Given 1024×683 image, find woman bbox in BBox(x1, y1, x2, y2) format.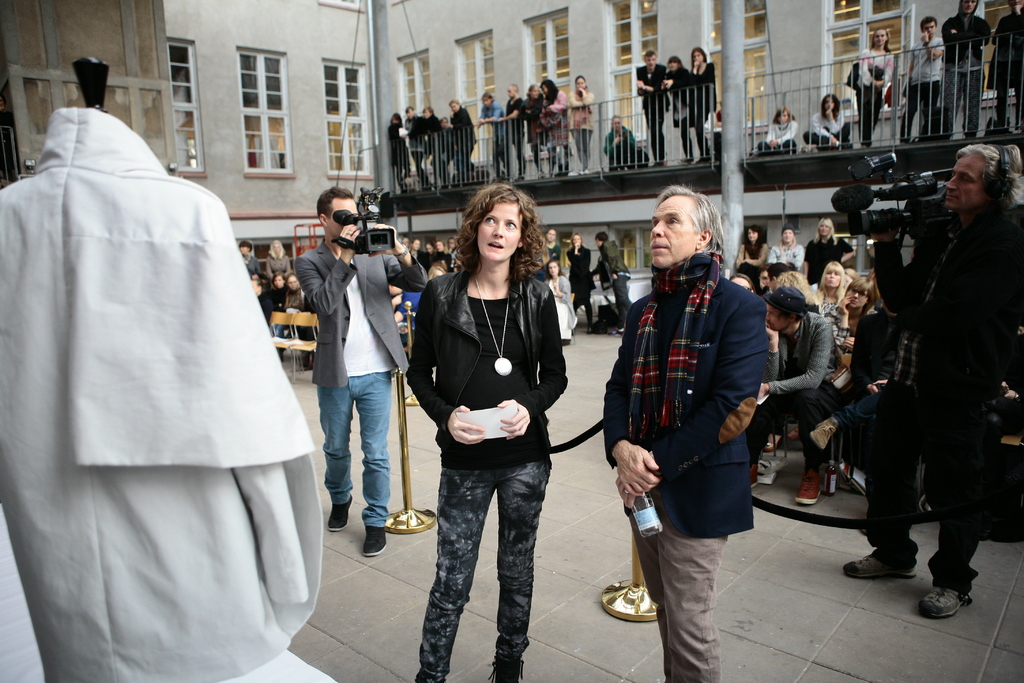
BBox(819, 260, 846, 320).
